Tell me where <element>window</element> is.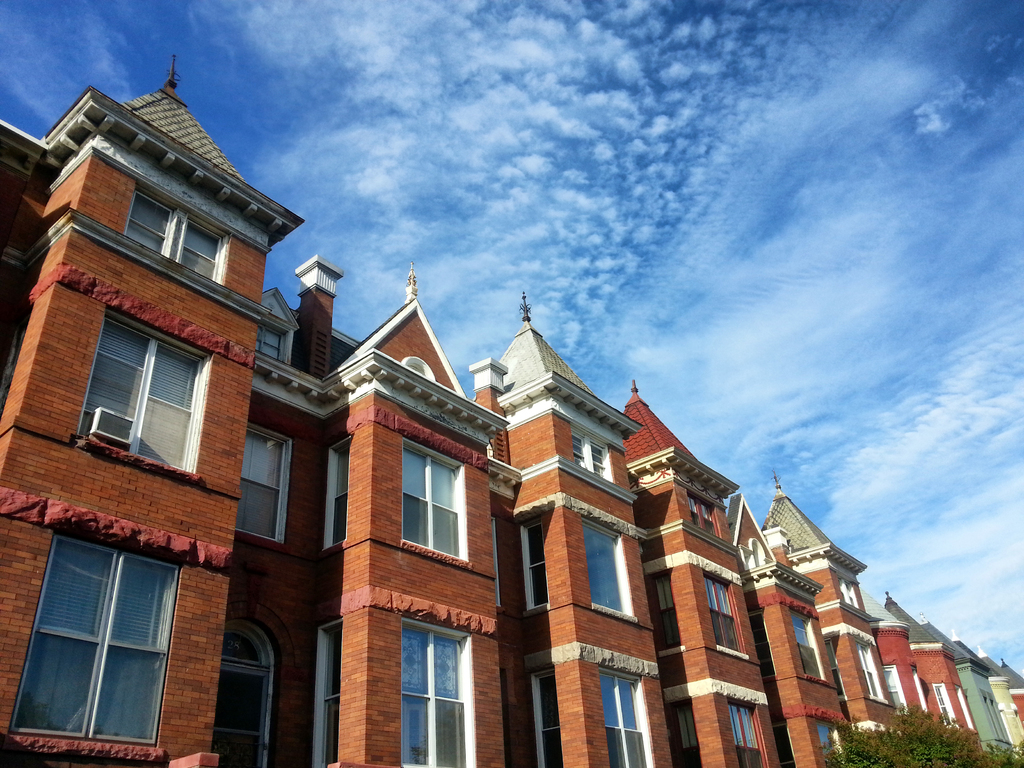
<element>window</element> is at <region>125, 190, 228, 283</region>.
